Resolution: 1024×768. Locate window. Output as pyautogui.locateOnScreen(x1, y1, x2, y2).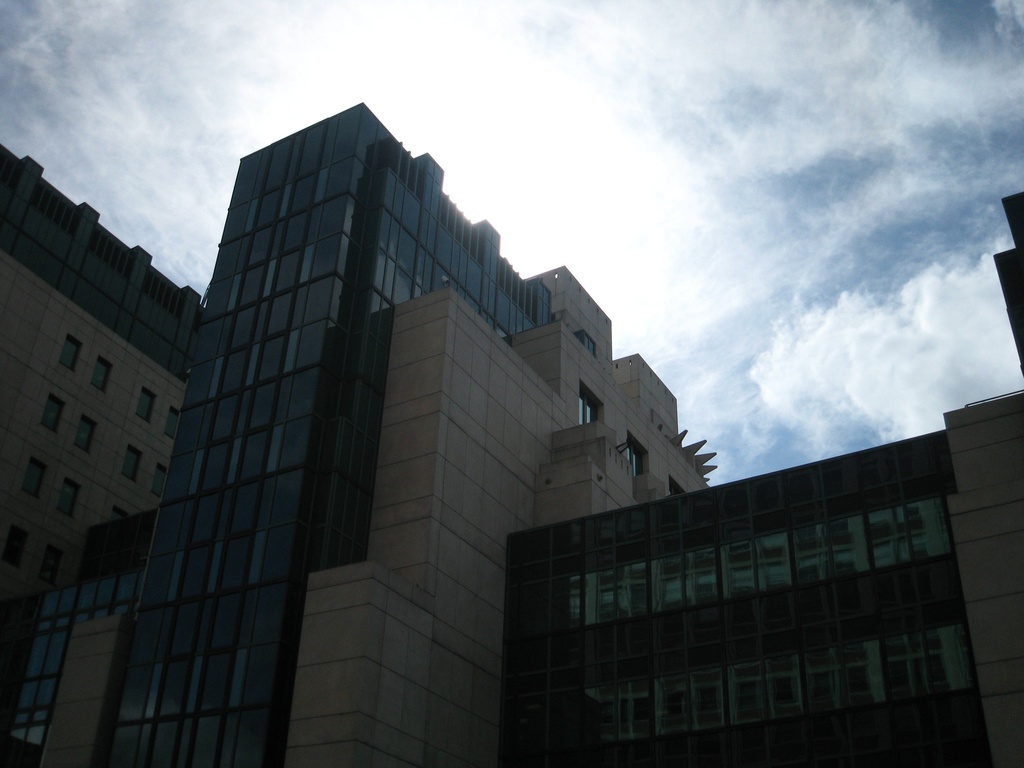
pyautogui.locateOnScreen(133, 388, 154, 423).
